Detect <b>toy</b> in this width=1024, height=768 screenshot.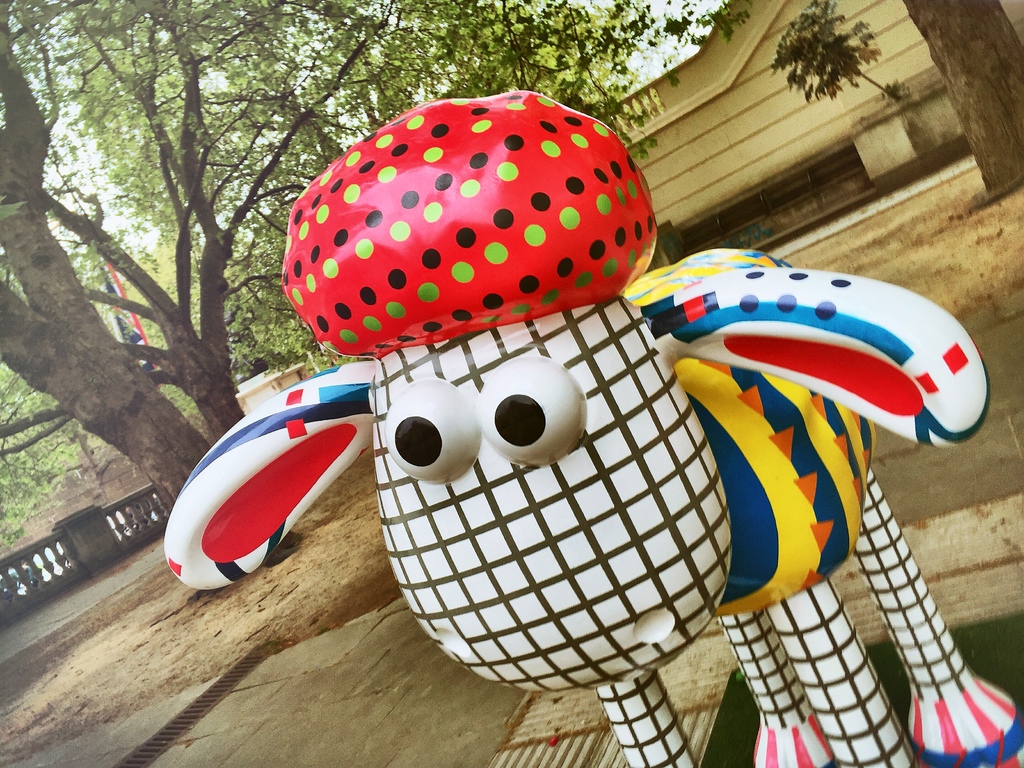
Detection: 156:76:996:767.
